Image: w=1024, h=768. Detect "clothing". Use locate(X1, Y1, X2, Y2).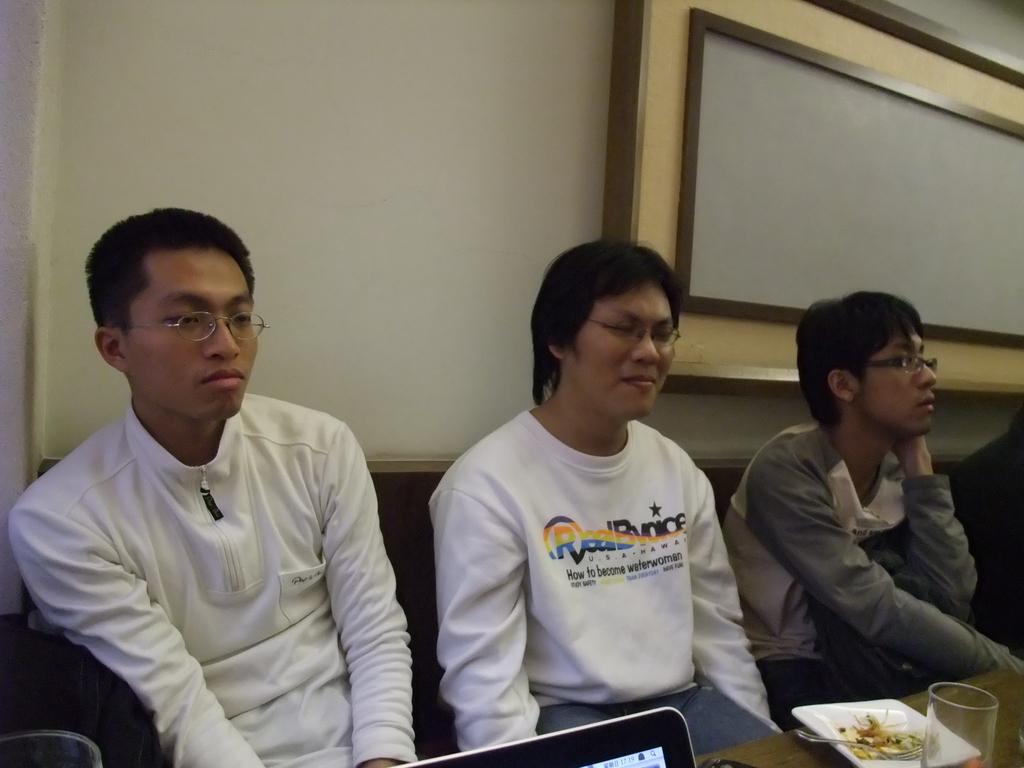
locate(723, 420, 1023, 733).
